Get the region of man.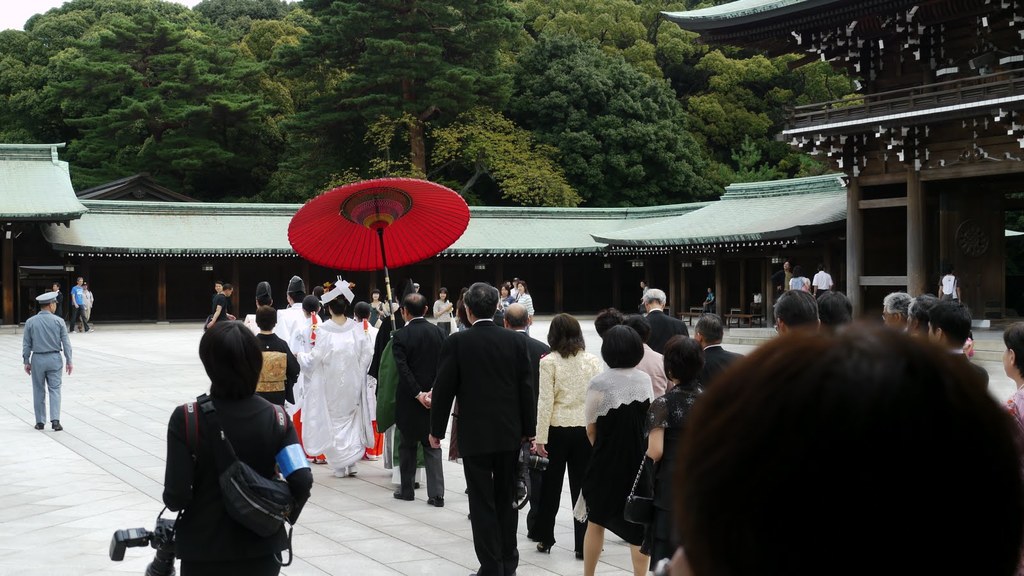
locate(641, 286, 692, 355).
